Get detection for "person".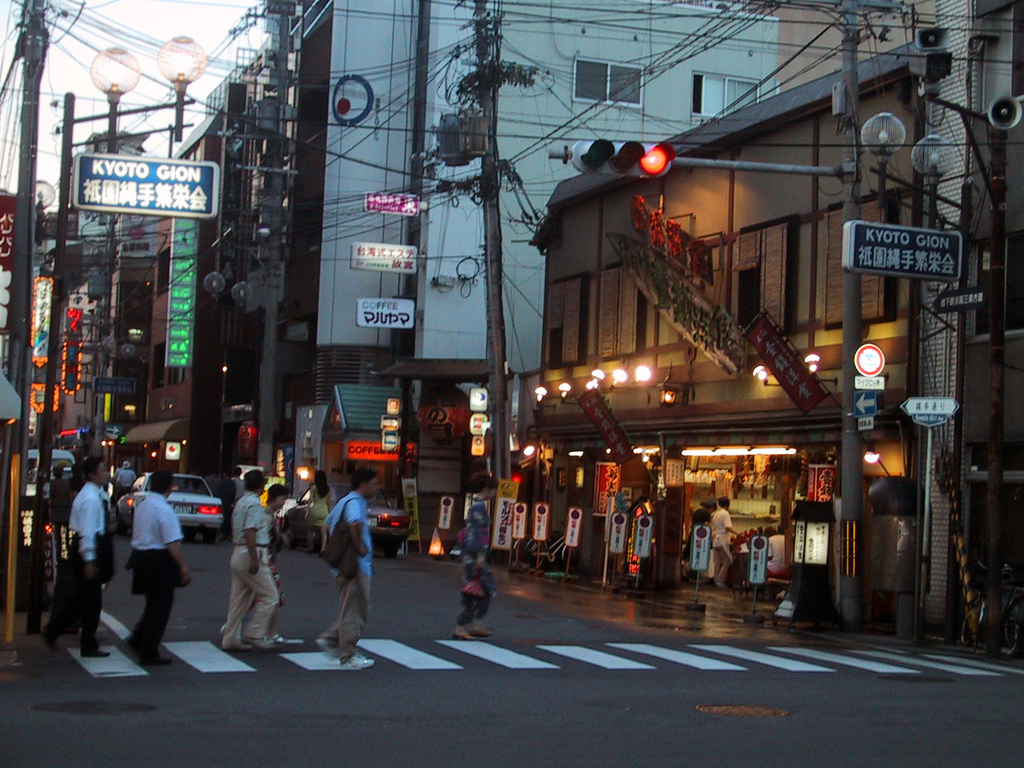
Detection: 120 470 191 665.
